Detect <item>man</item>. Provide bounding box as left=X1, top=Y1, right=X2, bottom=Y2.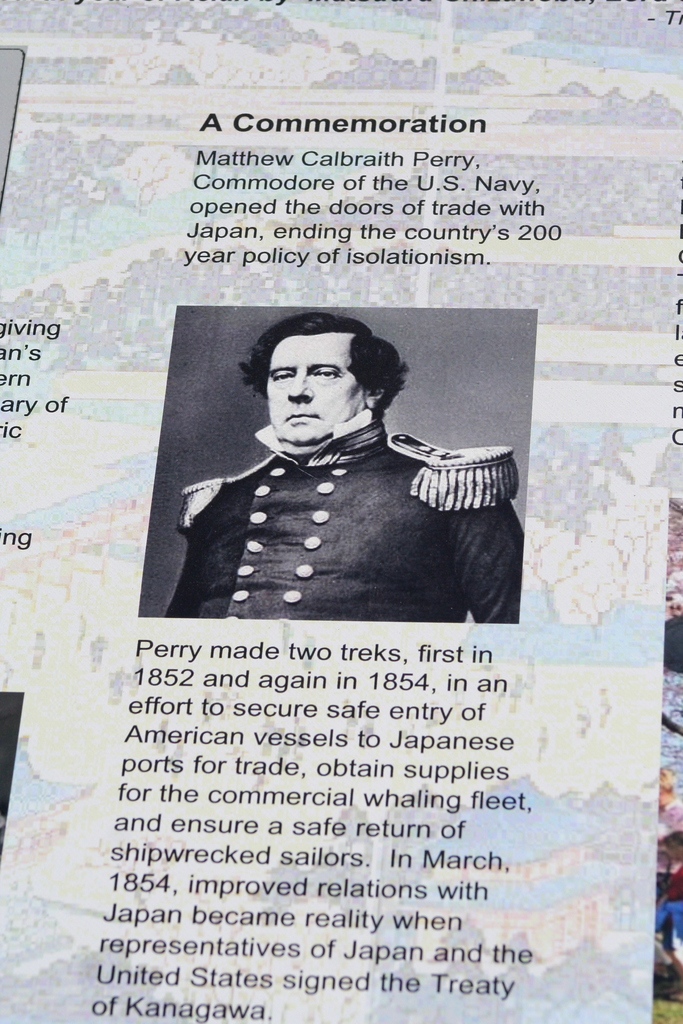
left=143, top=304, right=525, bottom=629.
